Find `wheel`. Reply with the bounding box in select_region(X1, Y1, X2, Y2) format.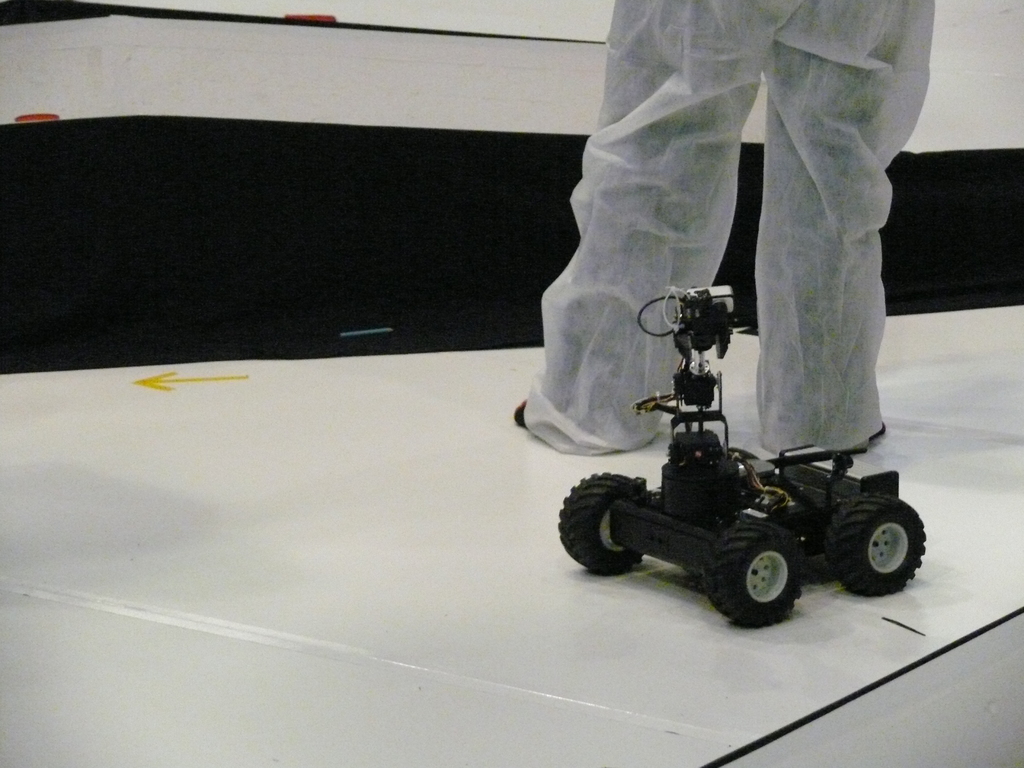
select_region(726, 444, 762, 500).
